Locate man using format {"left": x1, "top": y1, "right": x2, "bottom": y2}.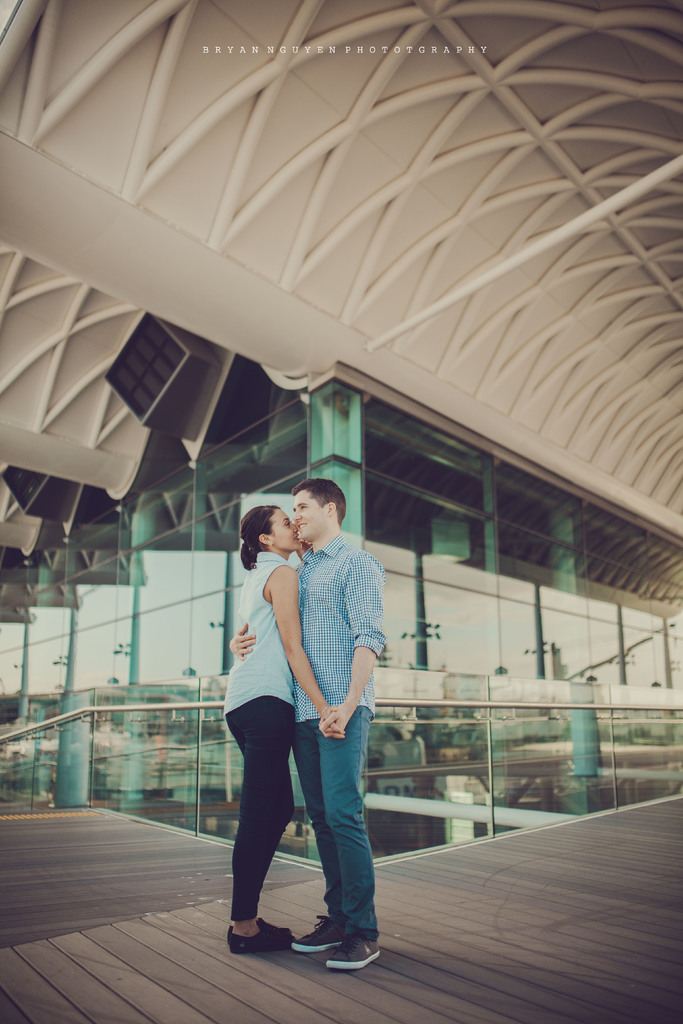
{"left": 211, "top": 477, "right": 403, "bottom": 968}.
